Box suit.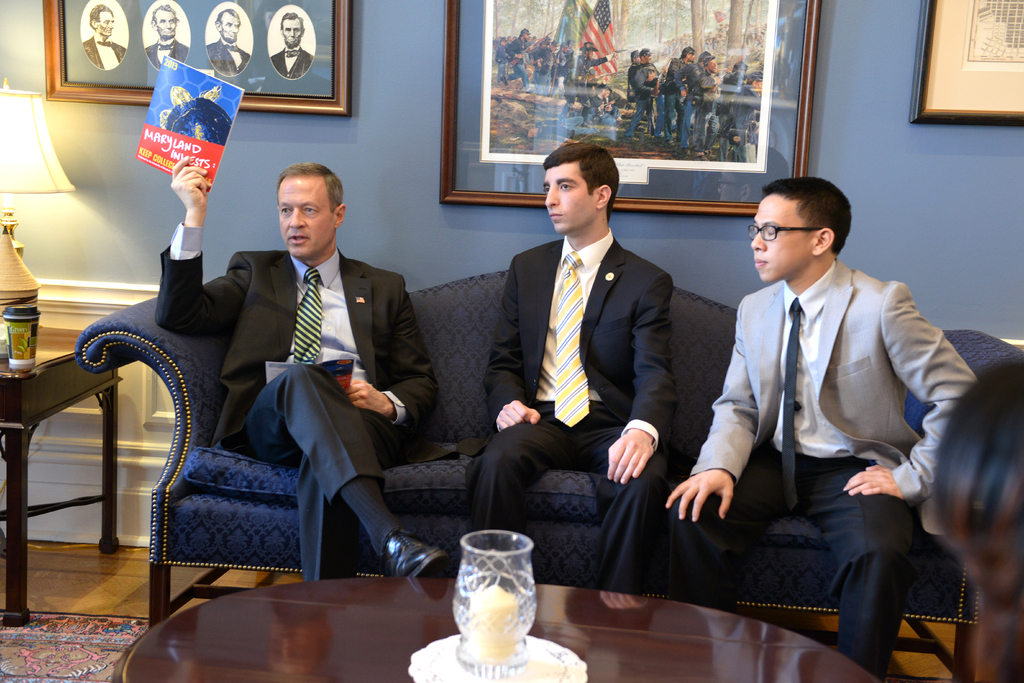
(268,47,312,79).
